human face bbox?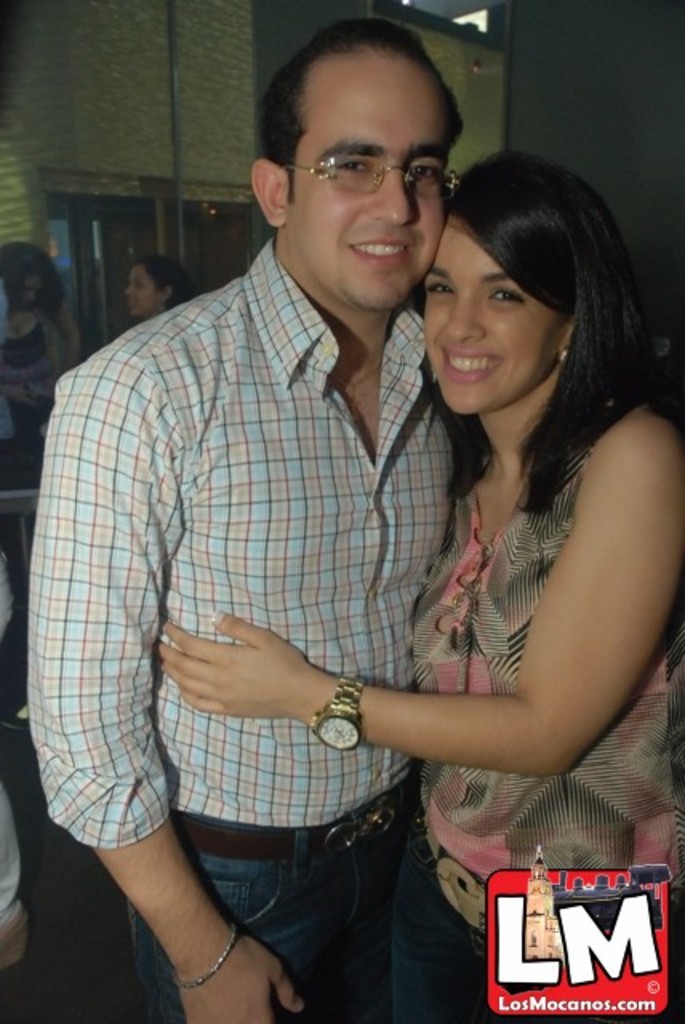
<box>280,77,447,304</box>
